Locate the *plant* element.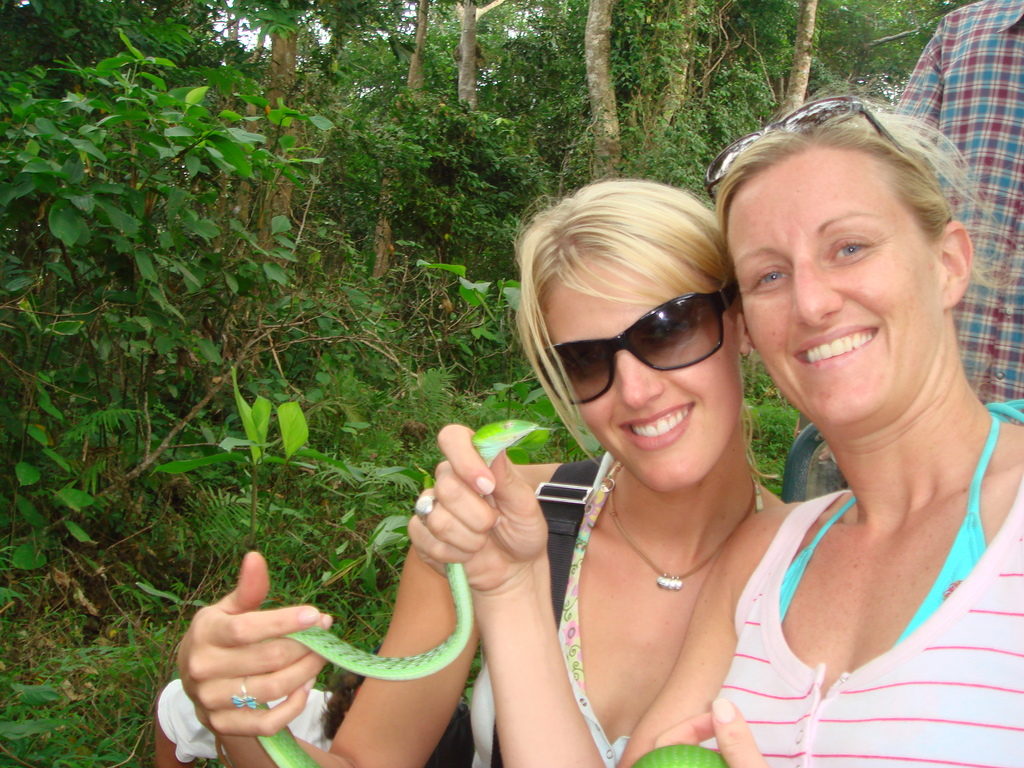
Element bbox: [739,362,804,502].
